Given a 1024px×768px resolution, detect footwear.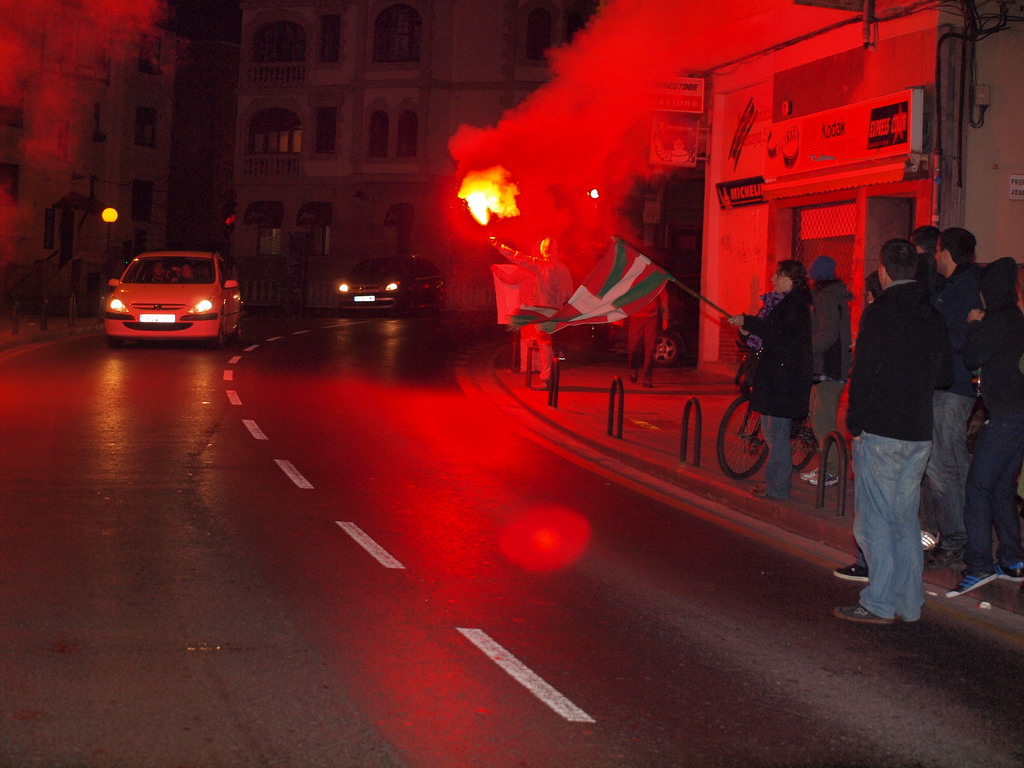
Rect(750, 490, 770, 500).
